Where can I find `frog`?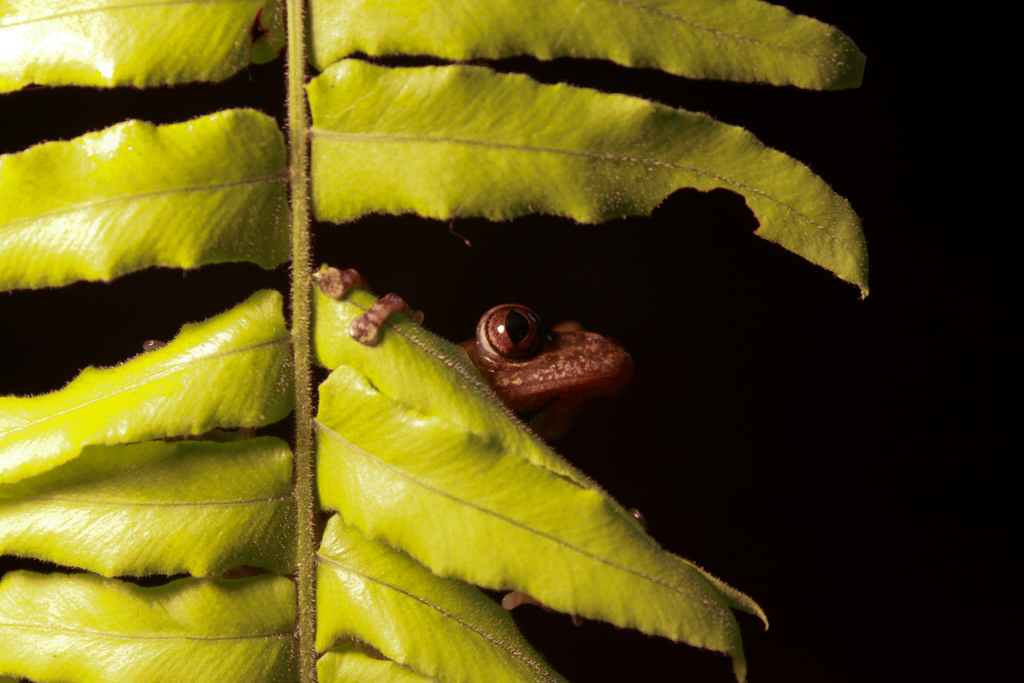
You can find it at [left=140, top=266, right=650, bottom=623].
